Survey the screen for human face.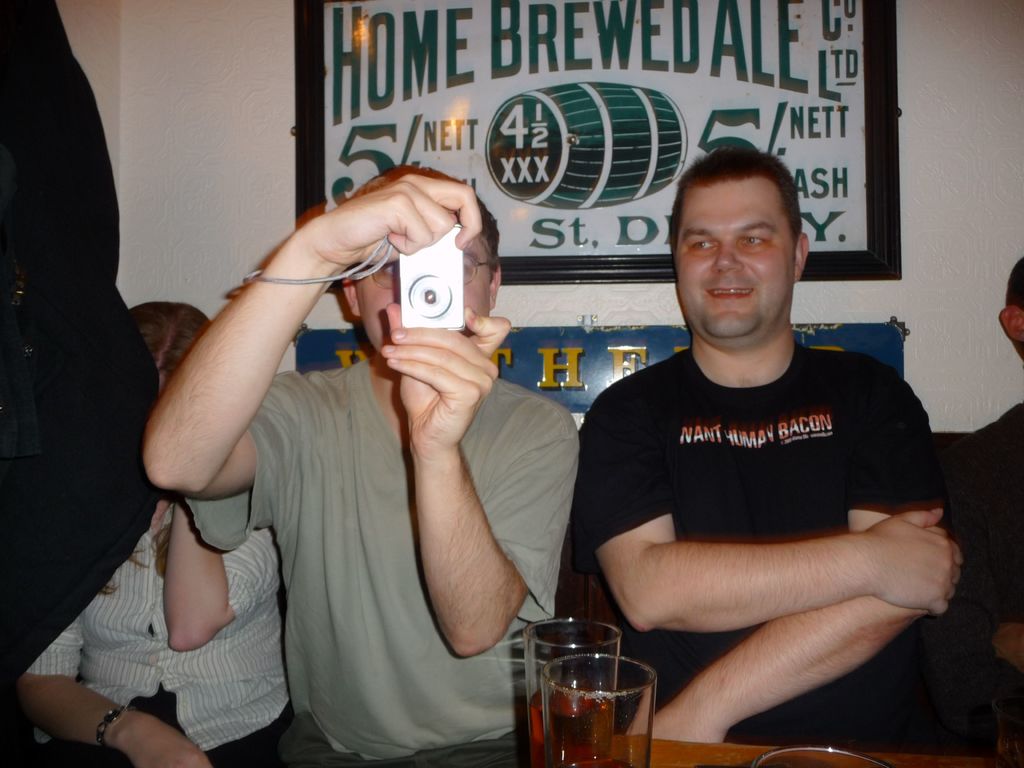
Survey found: (left=365, top=230, right=486, bottom=359).
